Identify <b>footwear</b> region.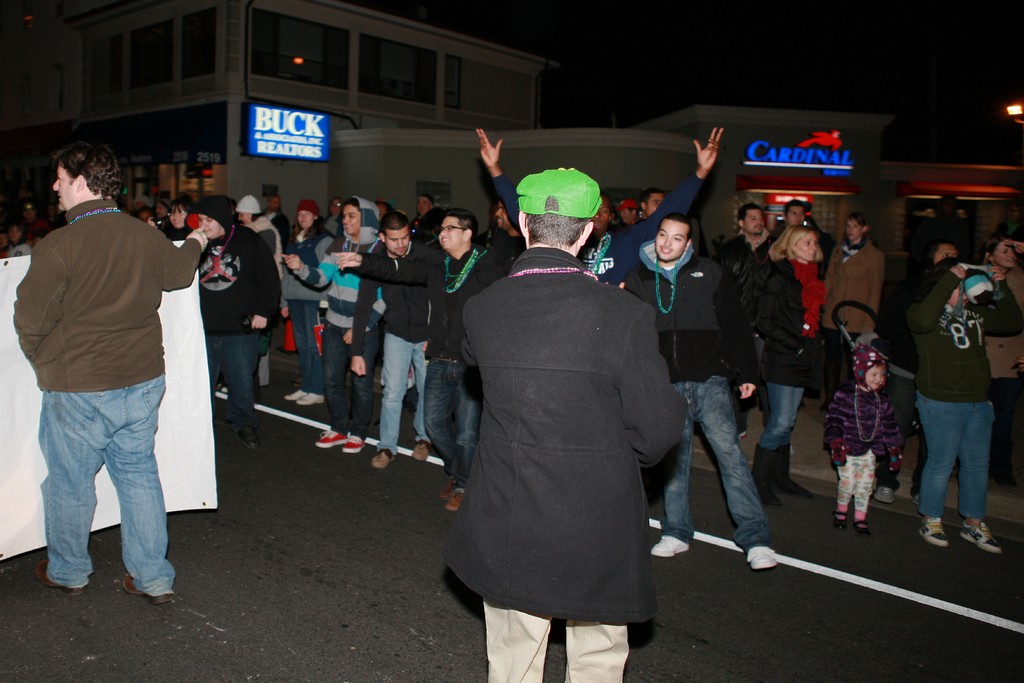
Region: left=651, top=535, right=689, bottom=555.
